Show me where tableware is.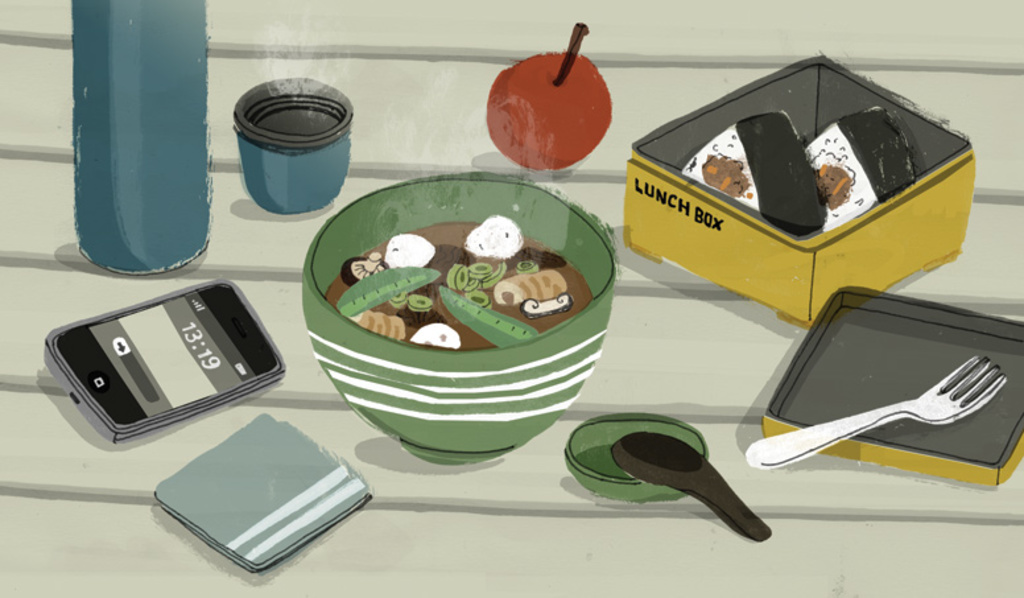
tableware is at 234:67:356:210.
